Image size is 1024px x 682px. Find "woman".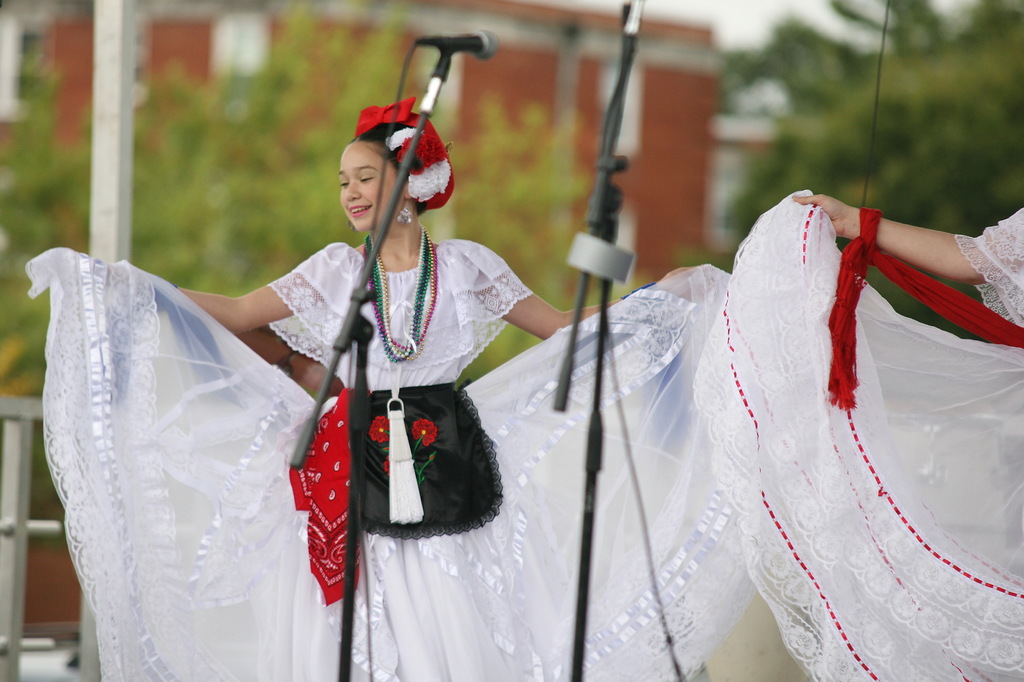
bbox(692, 189, 1023, 681).
